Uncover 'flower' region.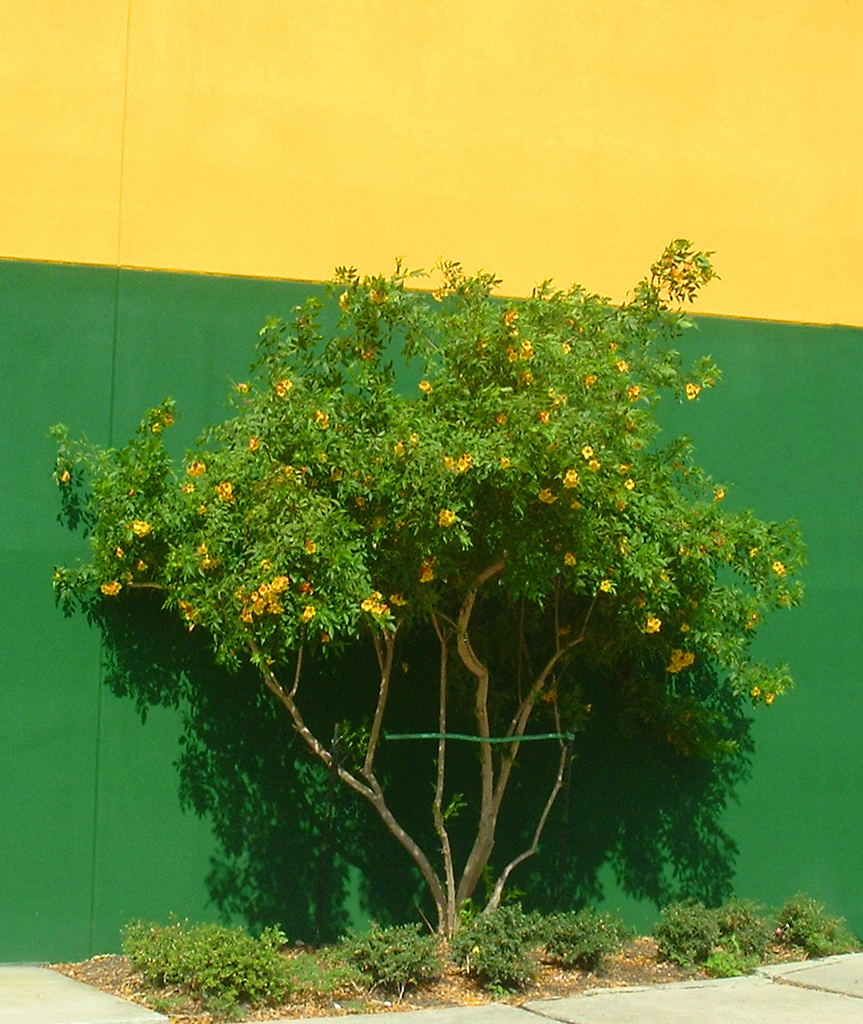
Uncovered: crop(301, 579, 316, 597).
